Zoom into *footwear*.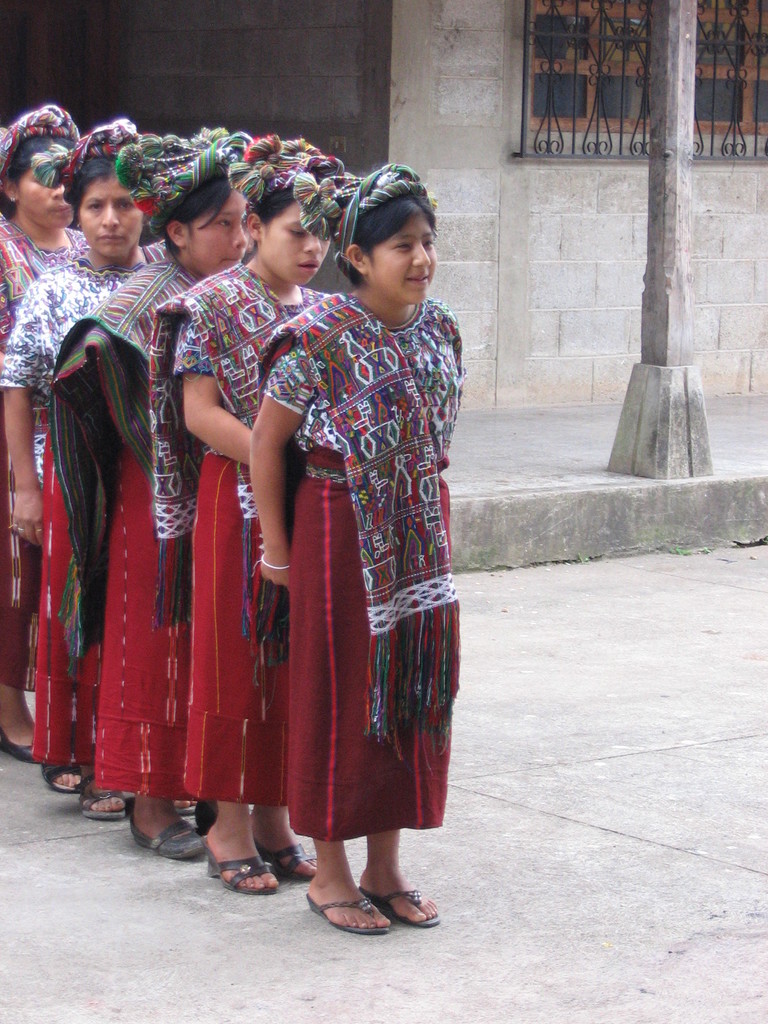
Zoom target: <box>258,834,317,886</box>.
